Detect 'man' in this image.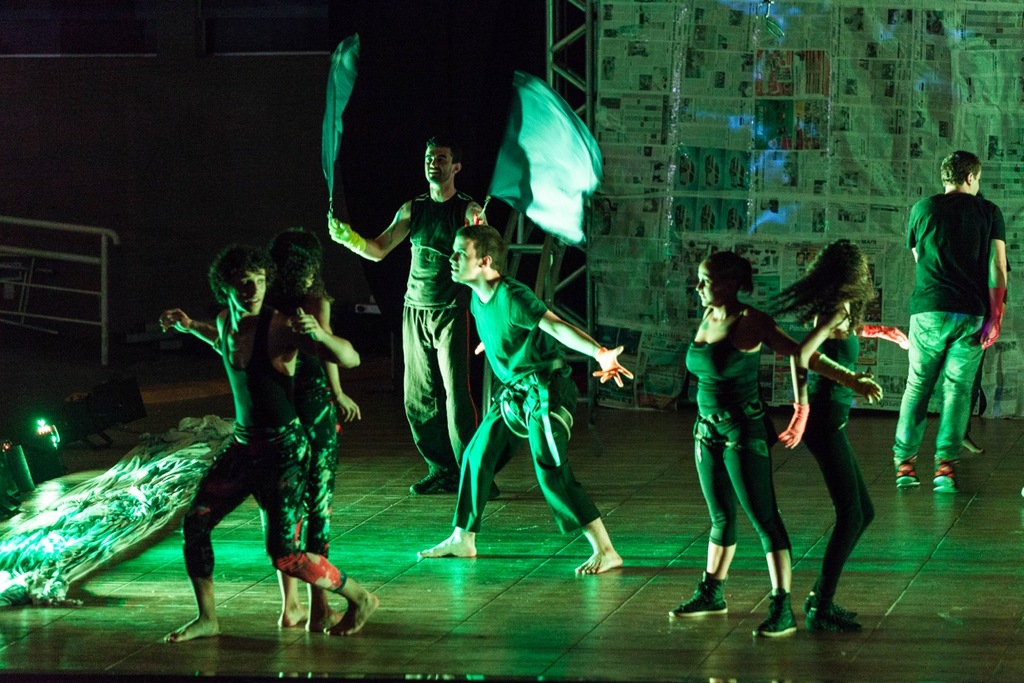
Detection: bbox=(325, 138, 496, 501).
